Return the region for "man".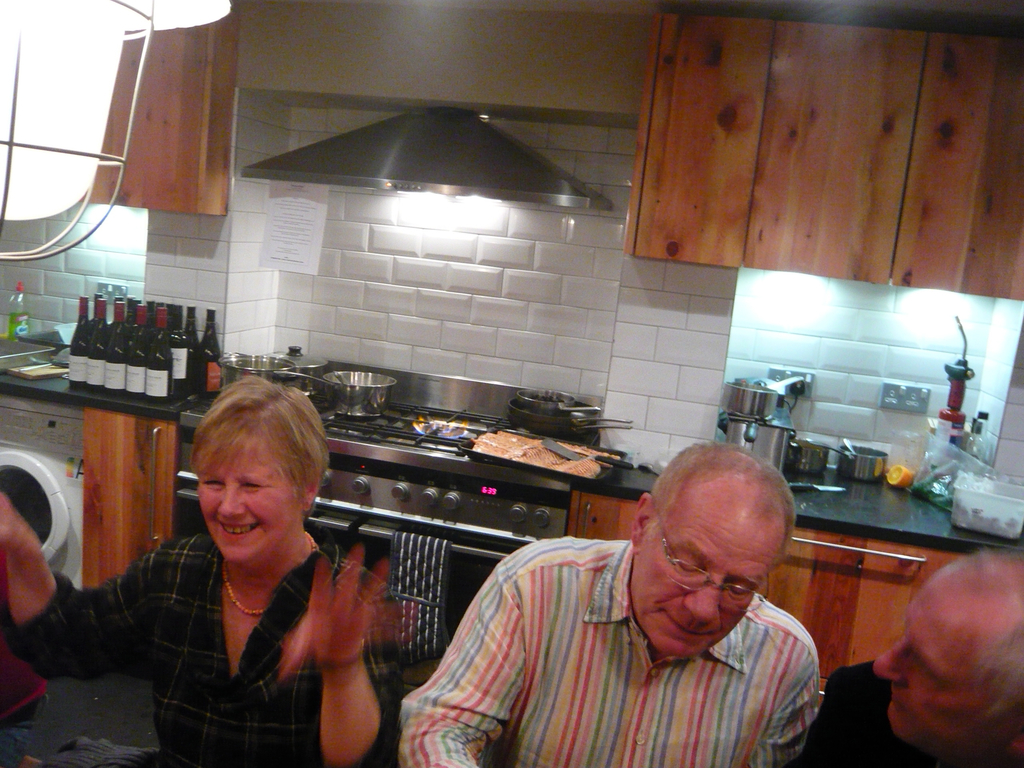
[337, 445, 809, 757].
